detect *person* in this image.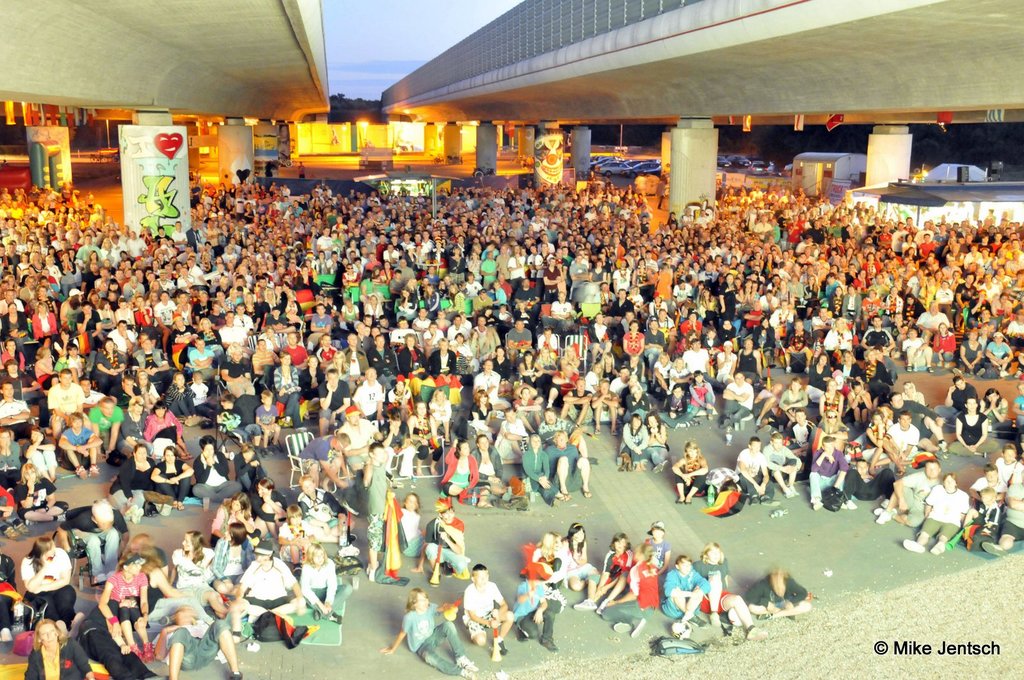
Detection: rect(474, 358, 510, 419).
